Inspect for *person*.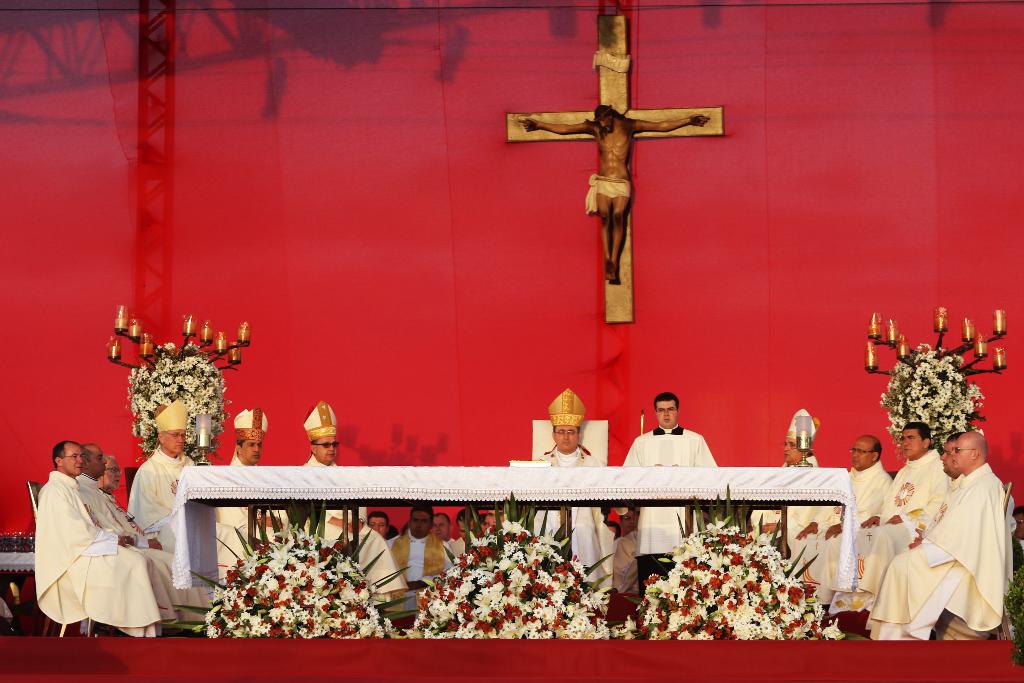
Inspection: <region>644, 397, 716, 513</region>.
